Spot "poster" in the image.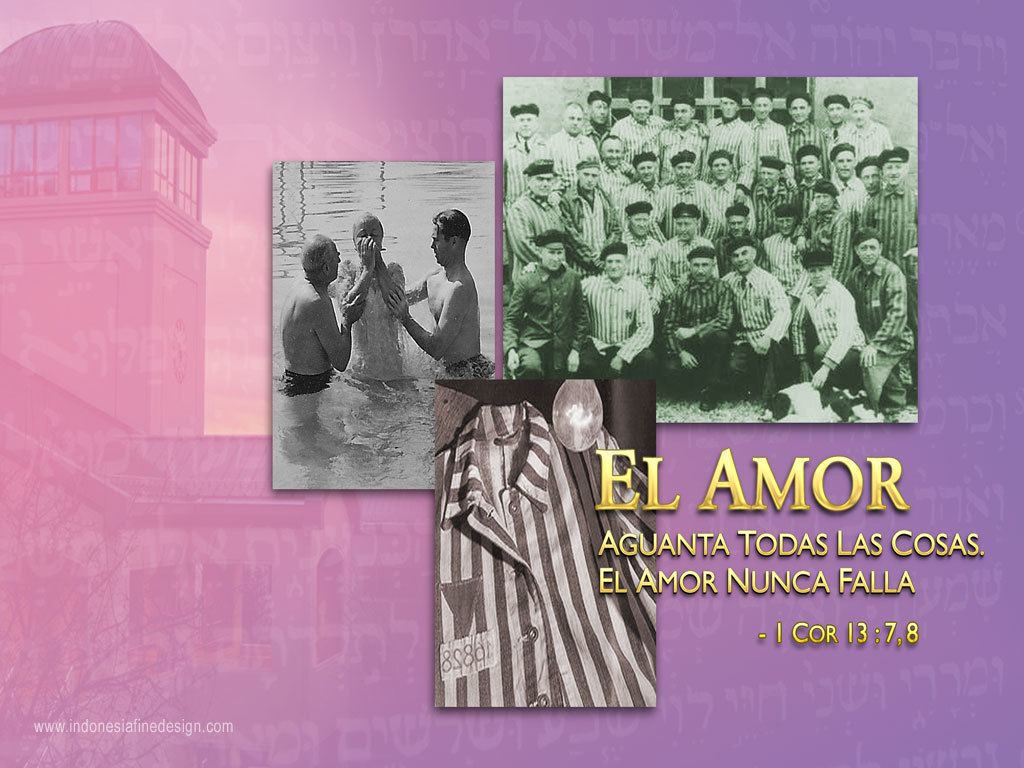
"poster" found at select_region(266, 153, 490, 497).
